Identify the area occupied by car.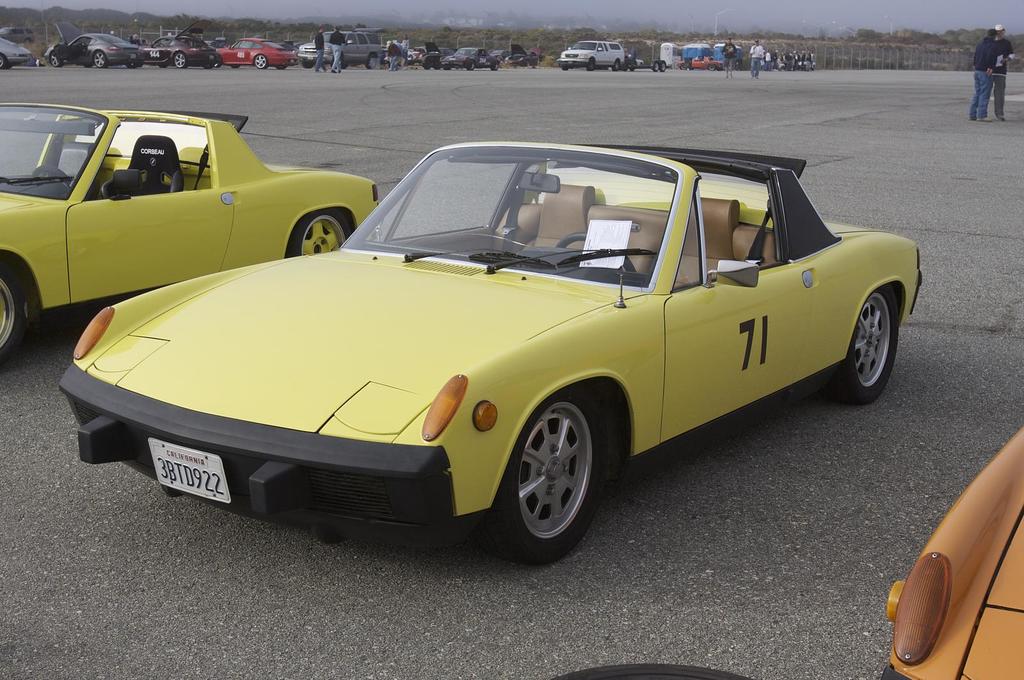
Area: (x1=505, y1=43, x2=538, y2=67).
